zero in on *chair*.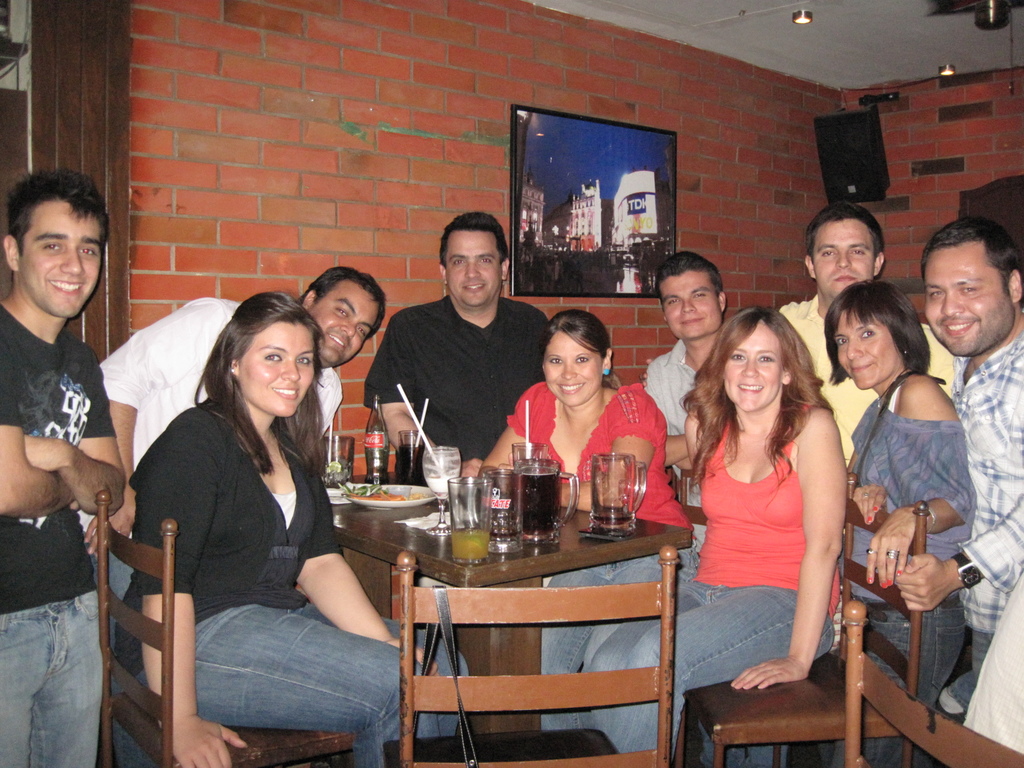
Zeroed in: 666 468 710 562.
